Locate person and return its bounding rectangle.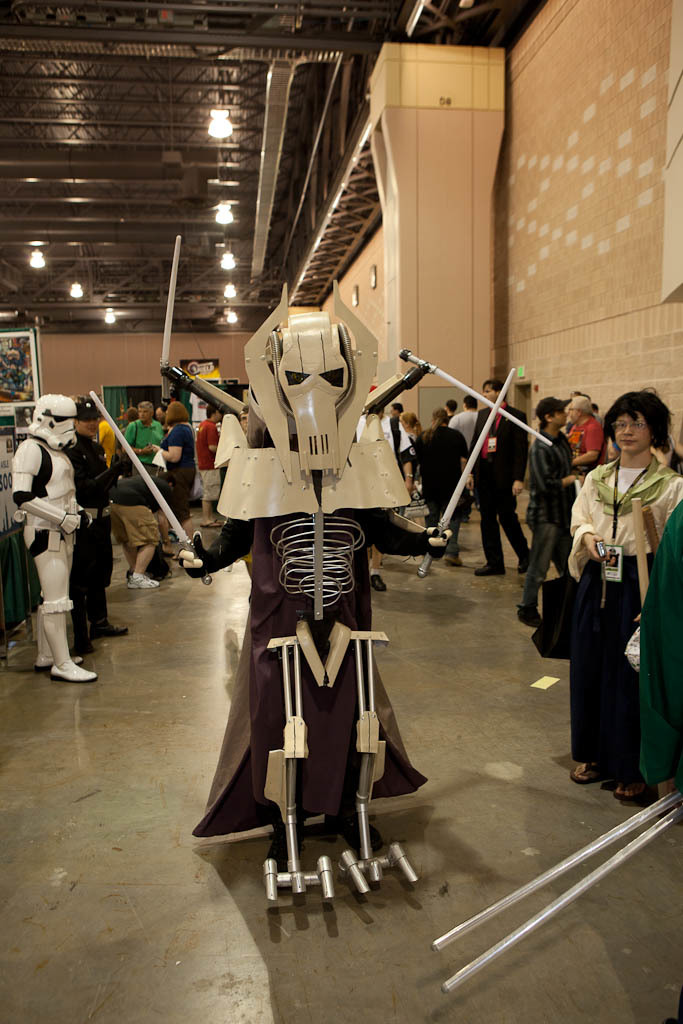
rect(554, 384, 669, 812).
